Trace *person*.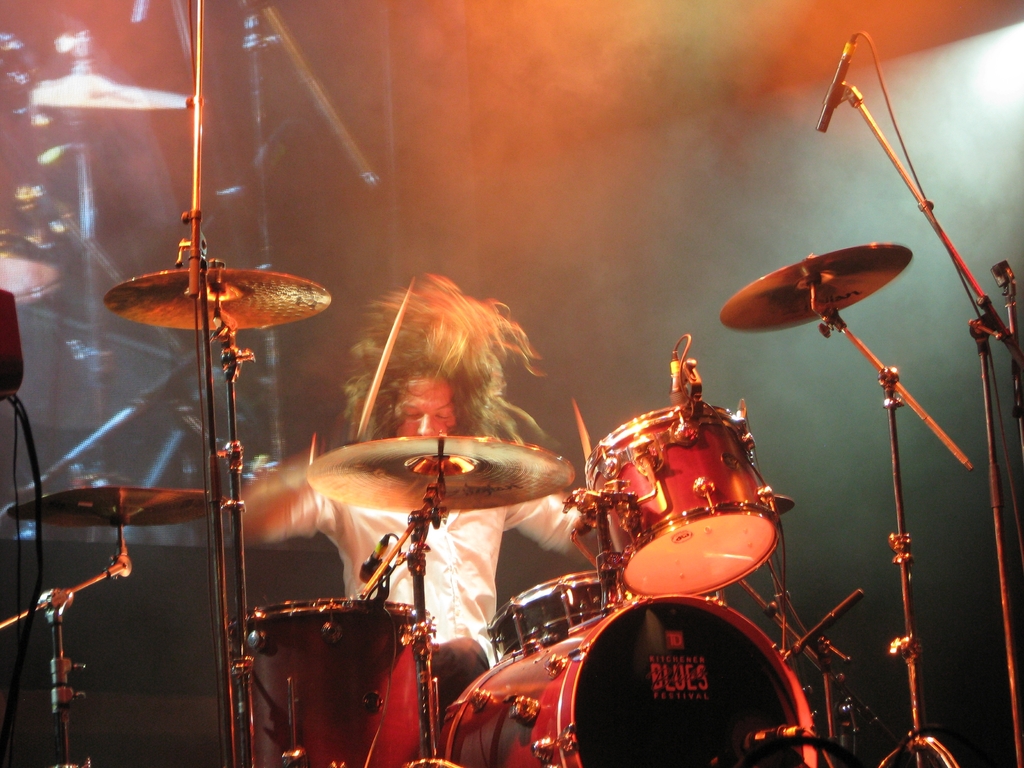
Traced to locate(235, 275, 596, 733).
